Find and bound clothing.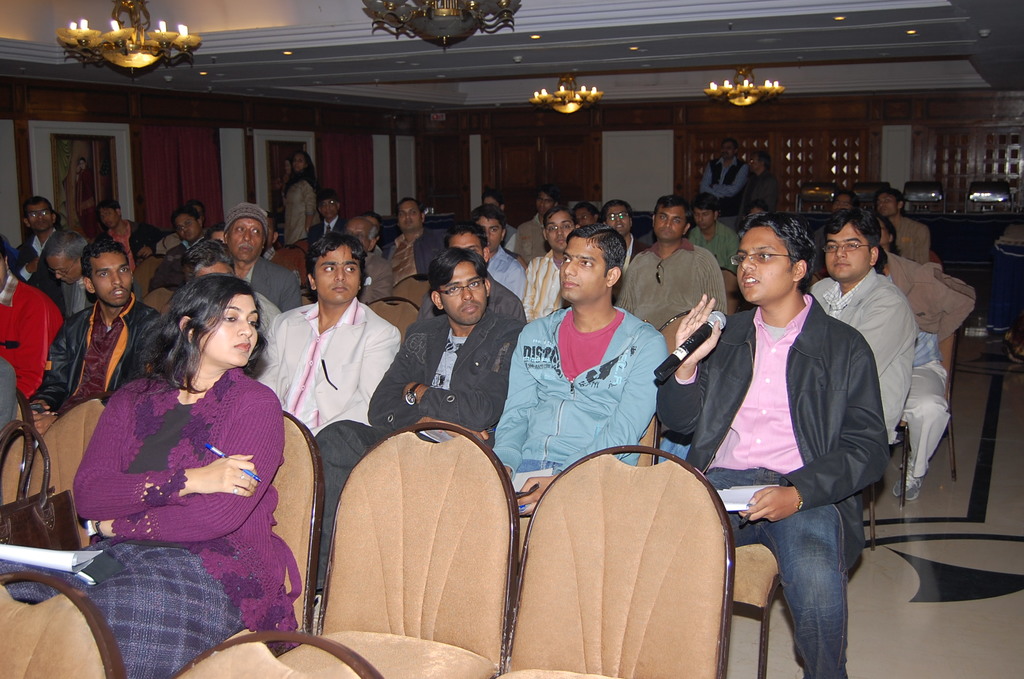
Bound: bbox(613, 233, 730, 333).
